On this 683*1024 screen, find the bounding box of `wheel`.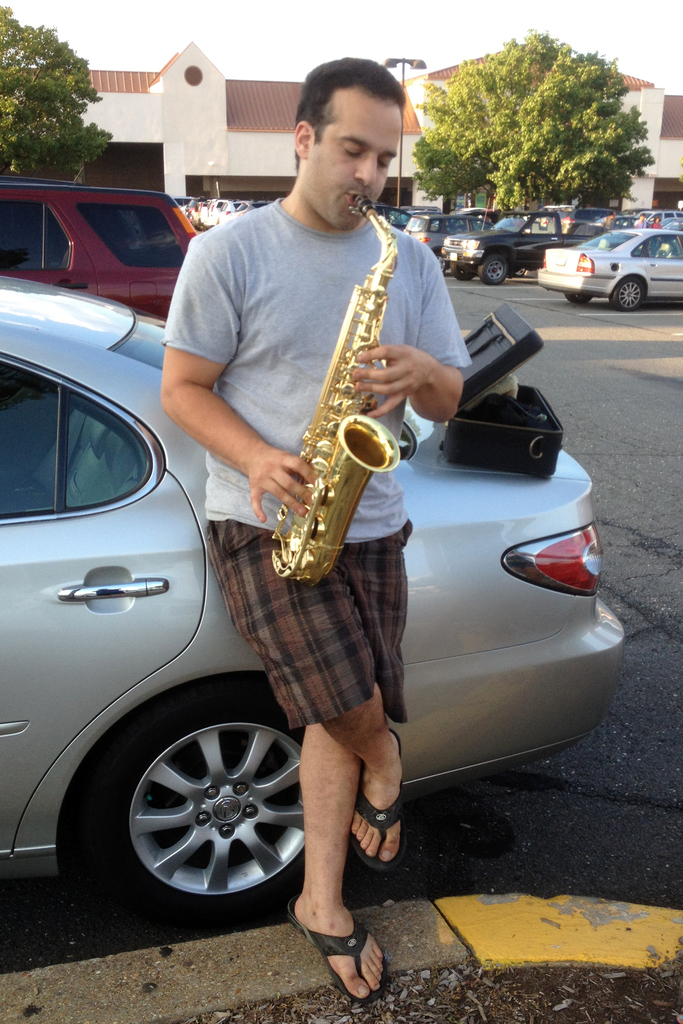
Bounding box: Rect(482, 252, 506, 286).
